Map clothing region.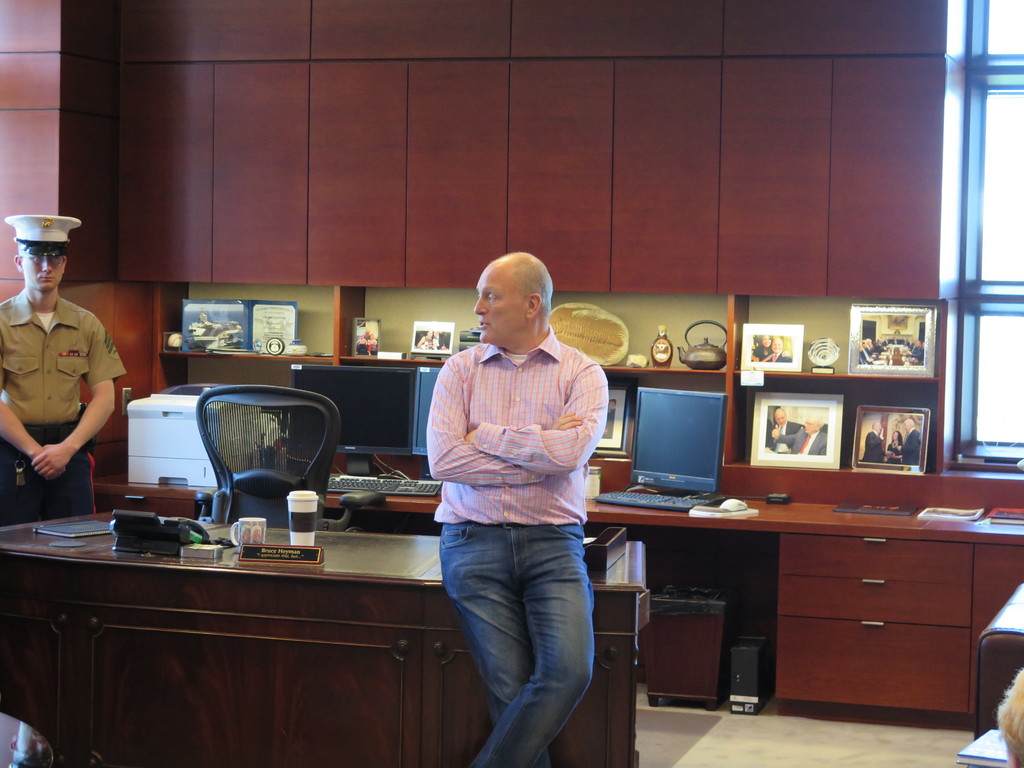
Mapped to select_region(422, 326, 607, 766).
